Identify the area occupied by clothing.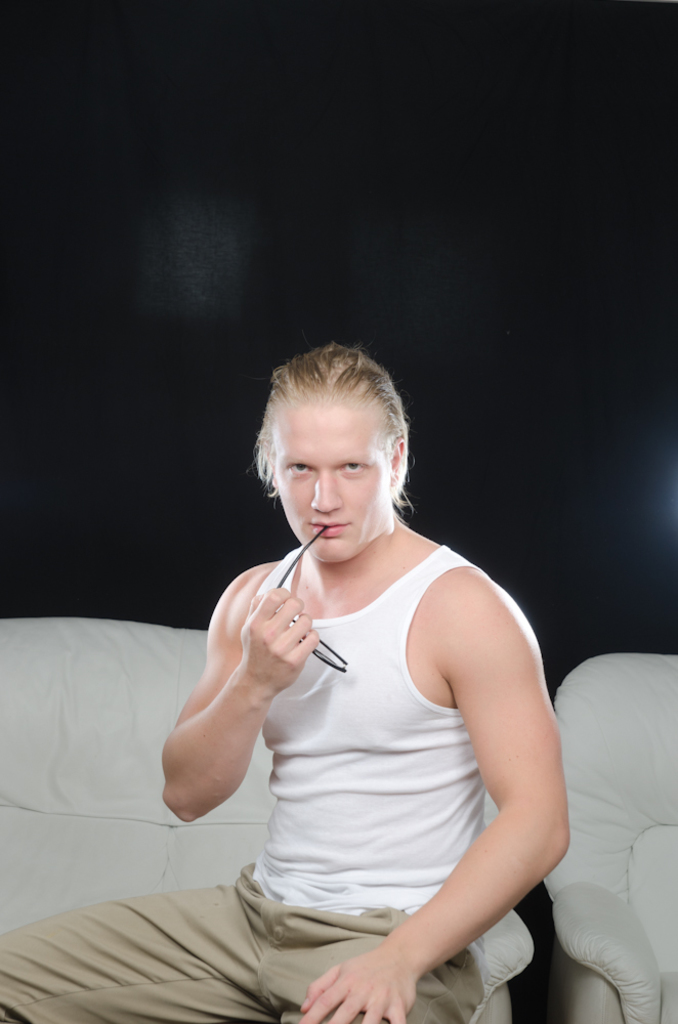
Area: [left=0, top=540, right=504, bottom=1023].
